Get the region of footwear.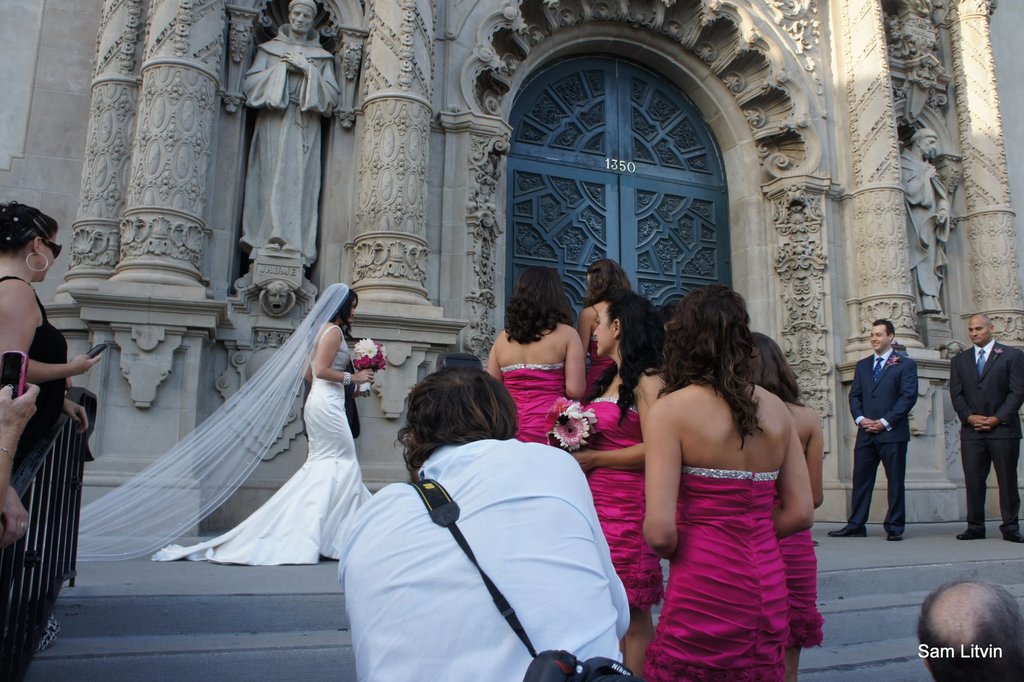
886/525/911/540.
